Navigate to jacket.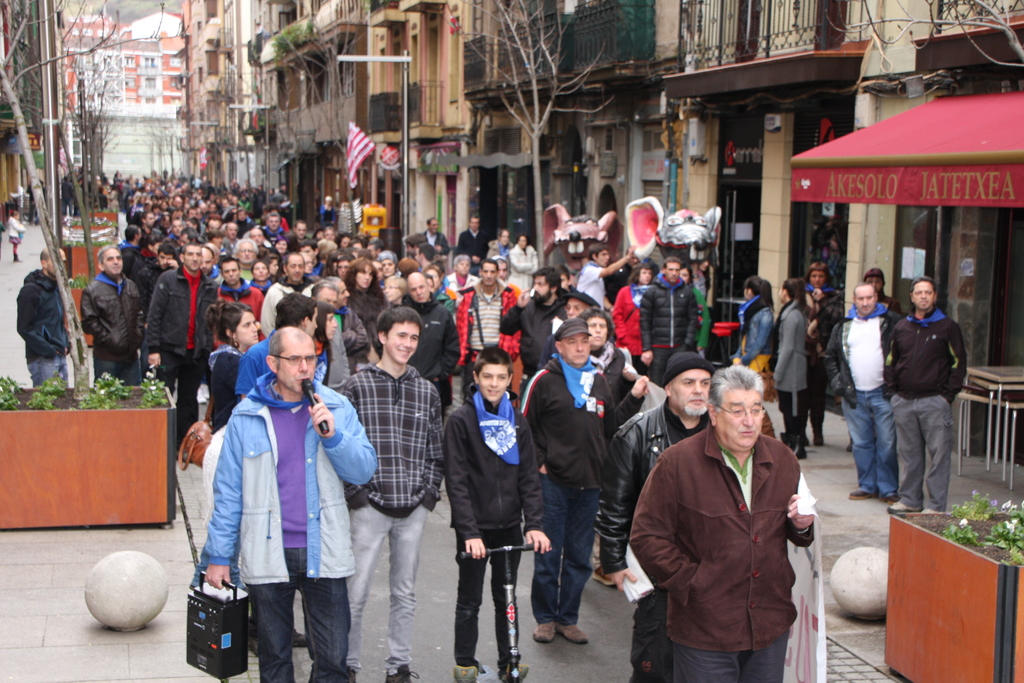
Navigation target: 215,277,266,341.
